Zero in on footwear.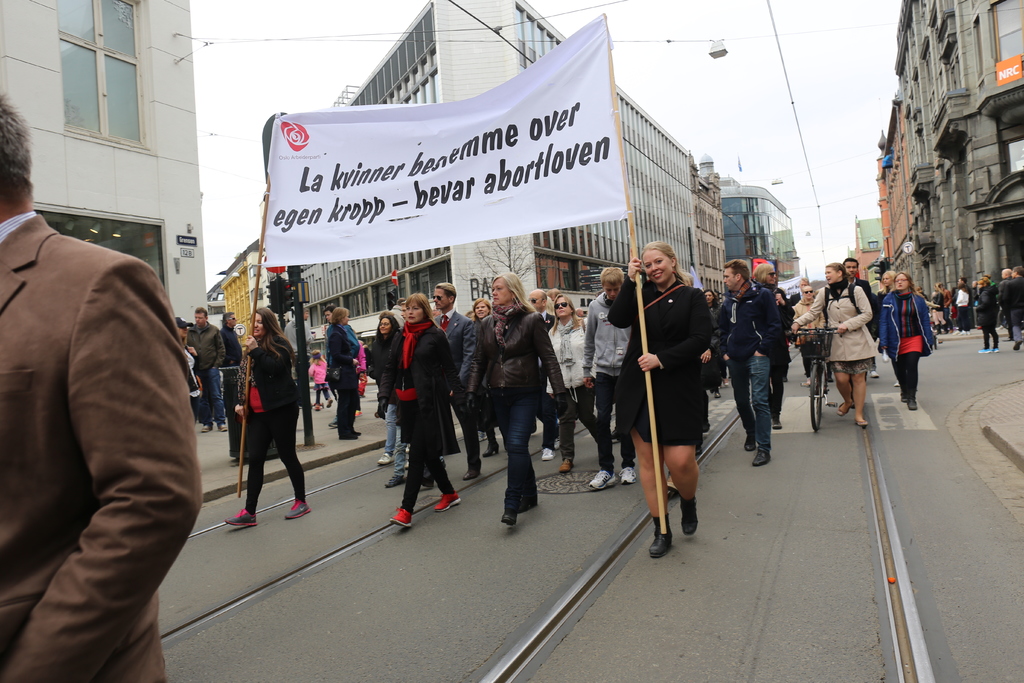
Zeroed in: pyautogui.locateOnScreen(716, 393, 722, 398).
